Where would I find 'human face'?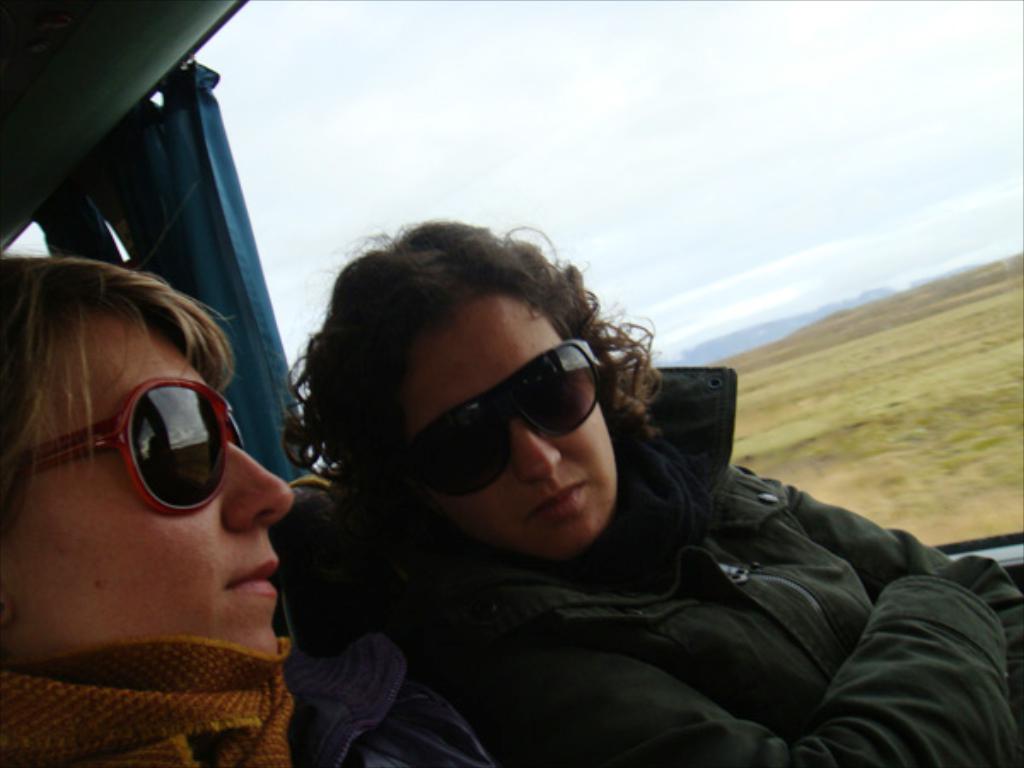
At (left=0, top=314, right=297, bottom=657).
